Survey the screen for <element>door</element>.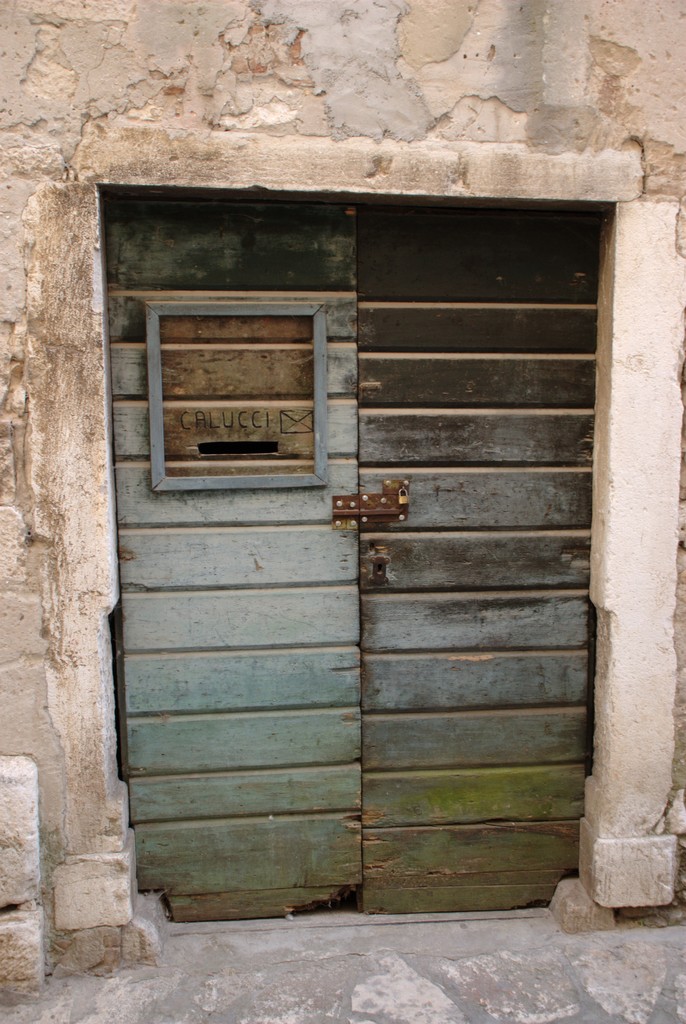
Survey found: 101,195,598,917.
